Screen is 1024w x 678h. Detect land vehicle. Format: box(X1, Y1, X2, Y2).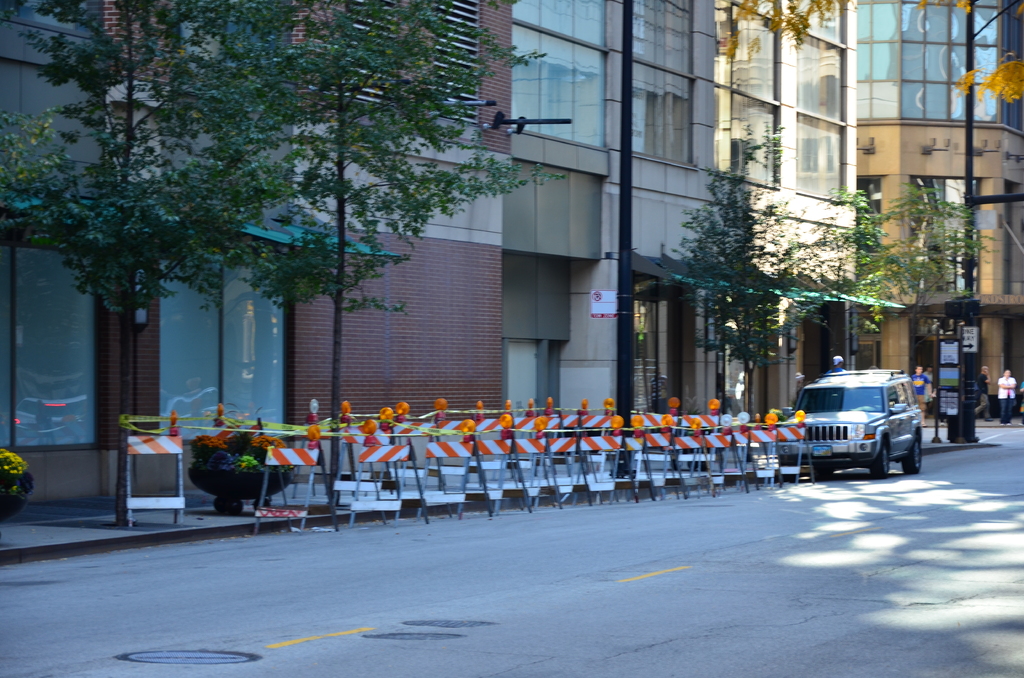
box(782, 366, 925, 478).
